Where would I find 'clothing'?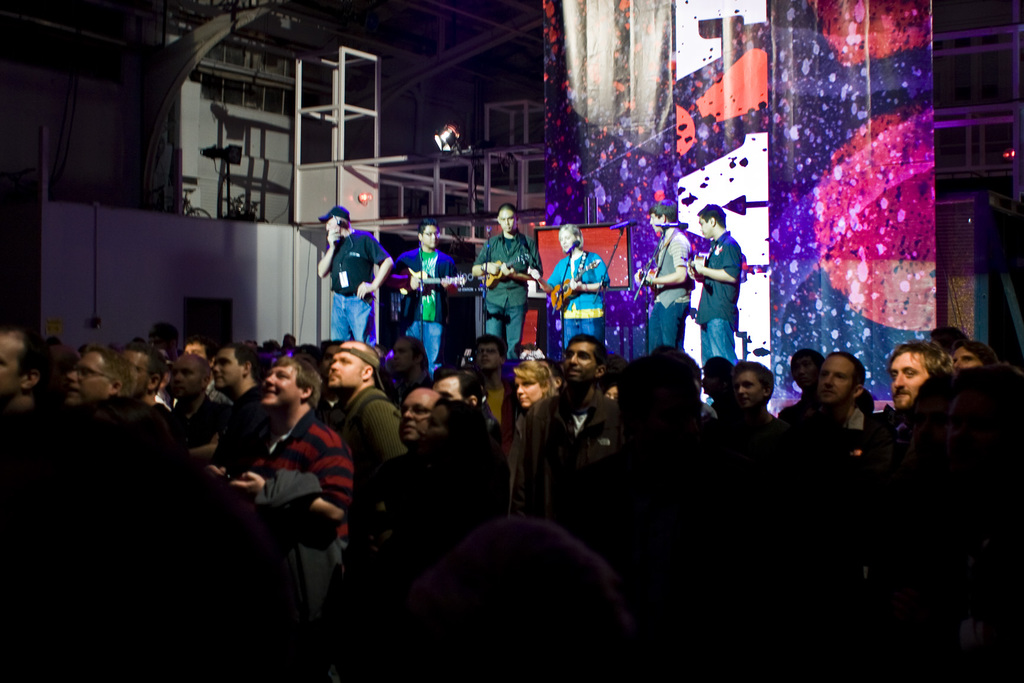
At pyautogui.locateOnScreen(518, 391, 620, 566).
